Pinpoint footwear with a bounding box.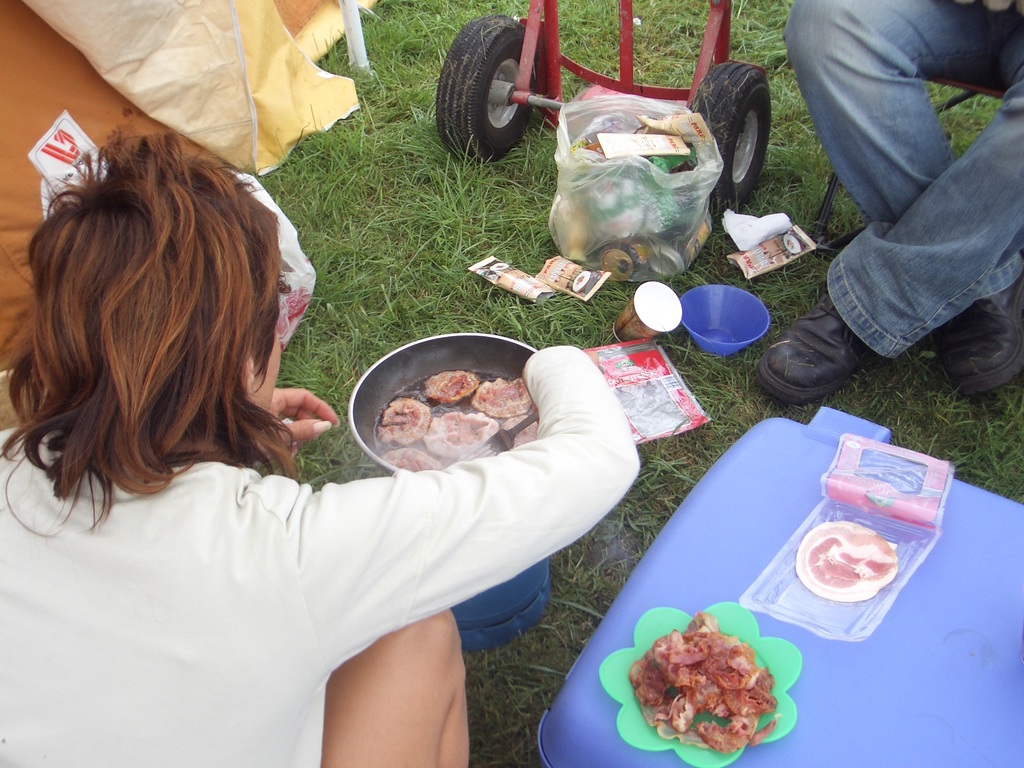
bbox=[753, 281, 916, 413].
